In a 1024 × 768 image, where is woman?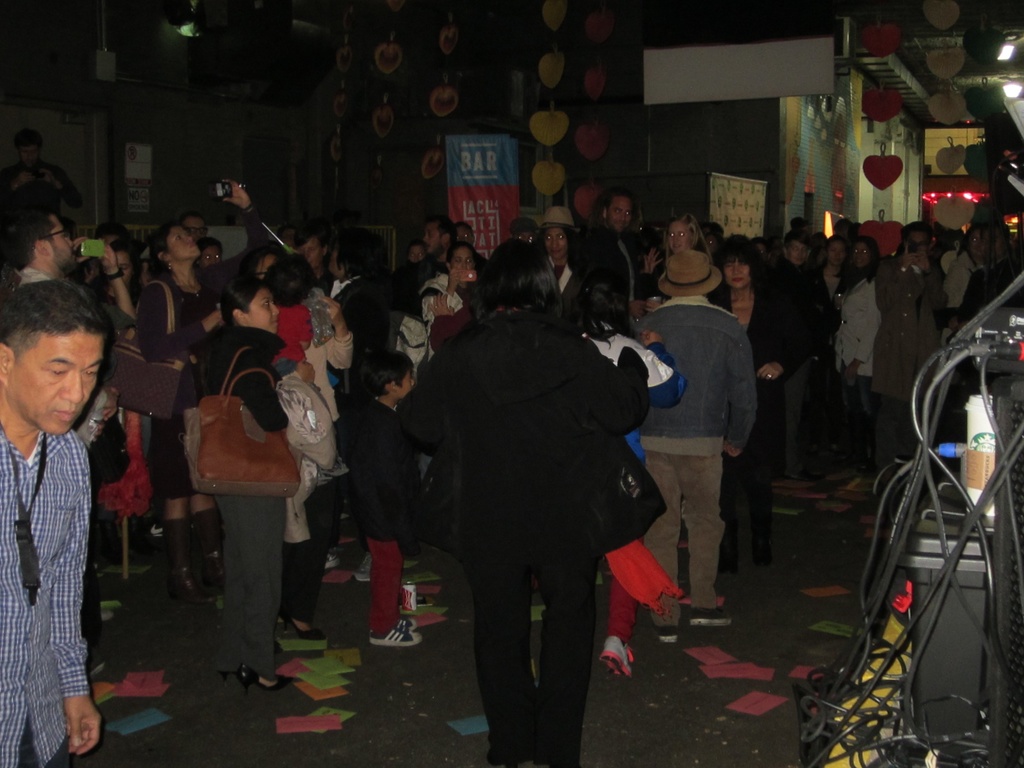
left=419, top=241, right=477, bottom=359.
